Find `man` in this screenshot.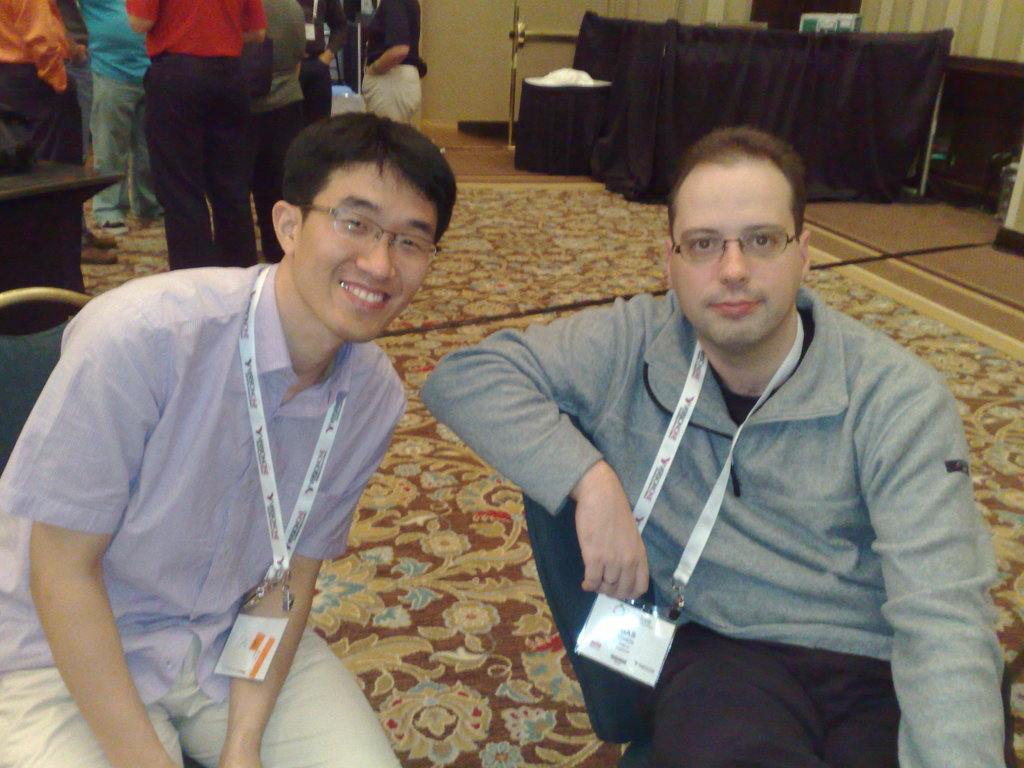
The bounding box for `man` is 74, 0, 167, 240.
